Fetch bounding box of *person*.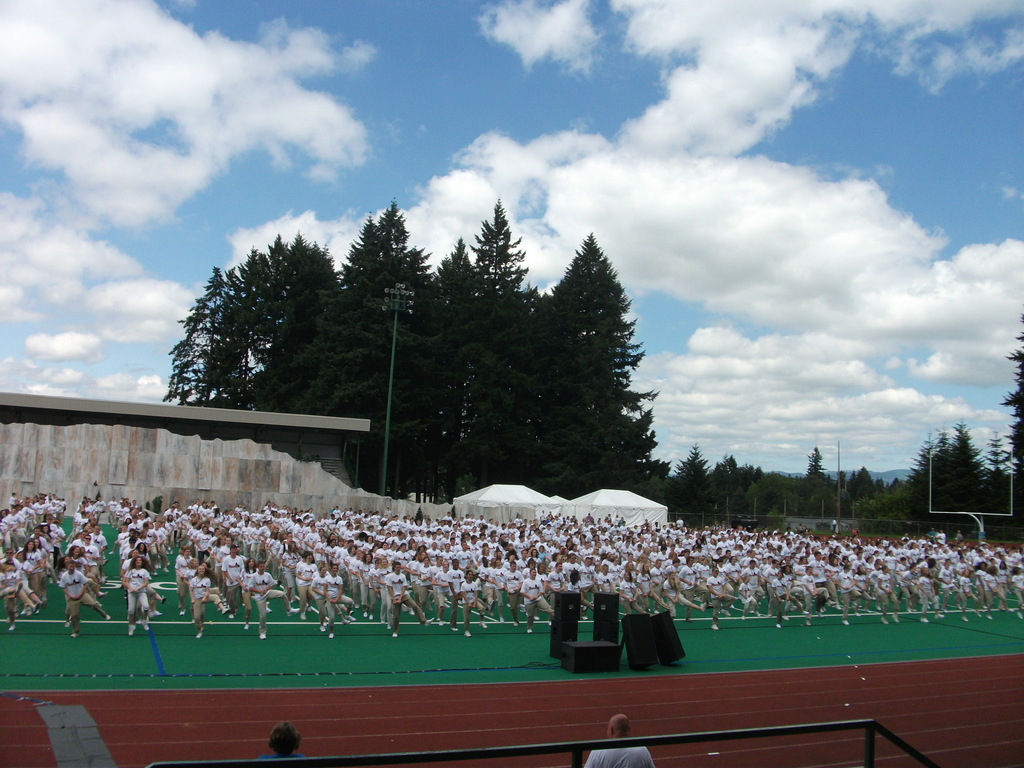
Bbox: left=22, top=544, right=36, bottom=570.
